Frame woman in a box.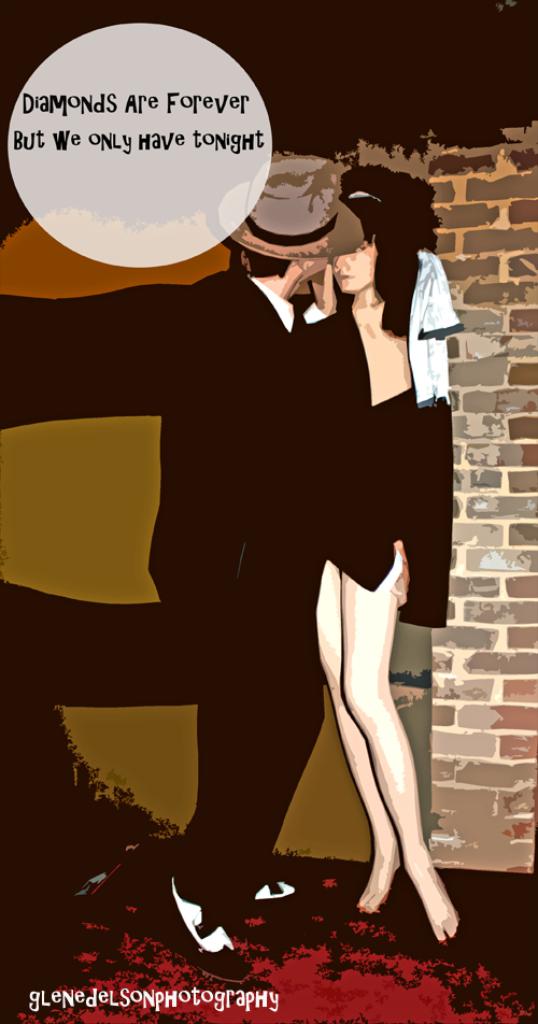
x1=312 y1=161 x2=456 y2=938.
